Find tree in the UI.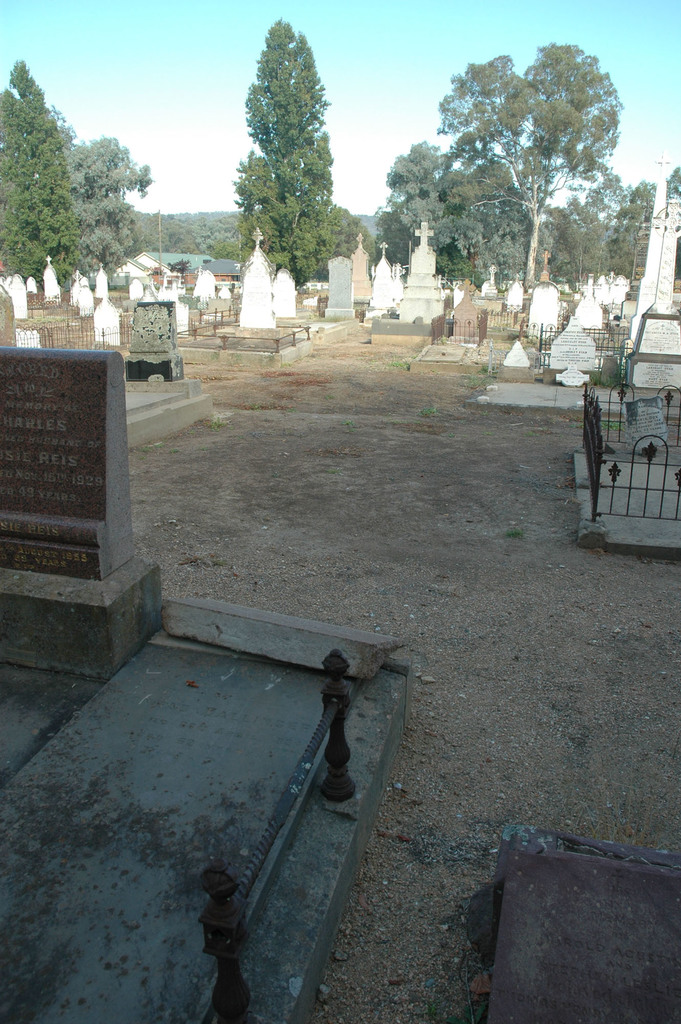
UI element at x1=223, y1=13, x2=360, y2=307.
